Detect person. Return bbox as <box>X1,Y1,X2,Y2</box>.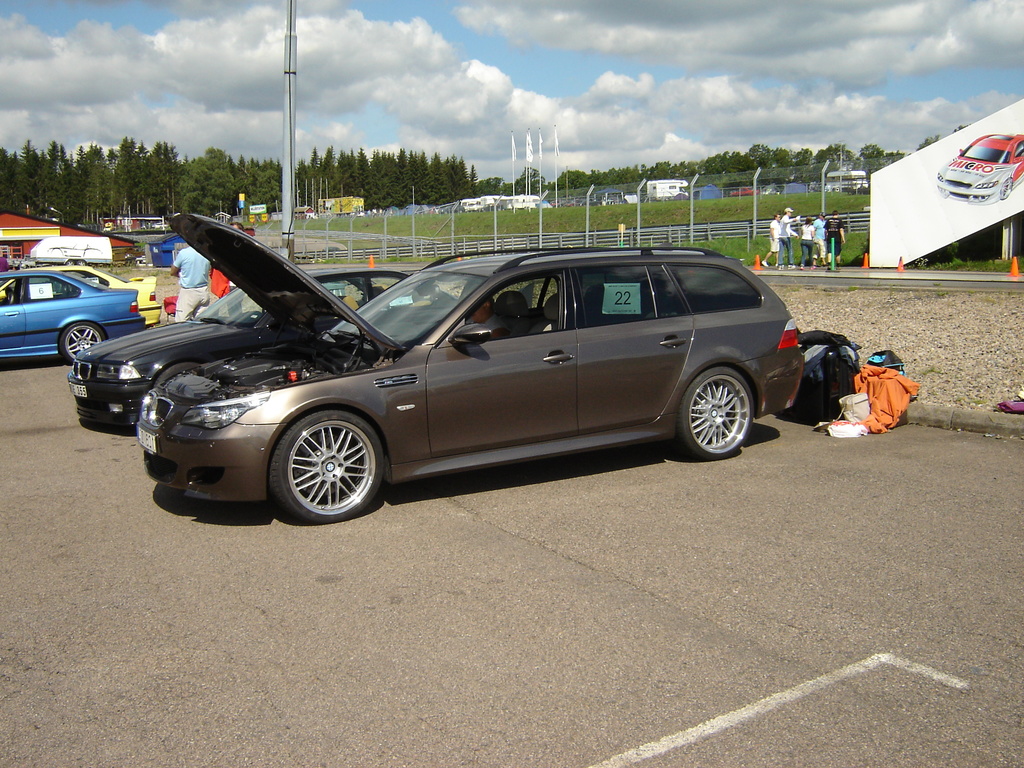
<box>759,211,779,268</box>.
